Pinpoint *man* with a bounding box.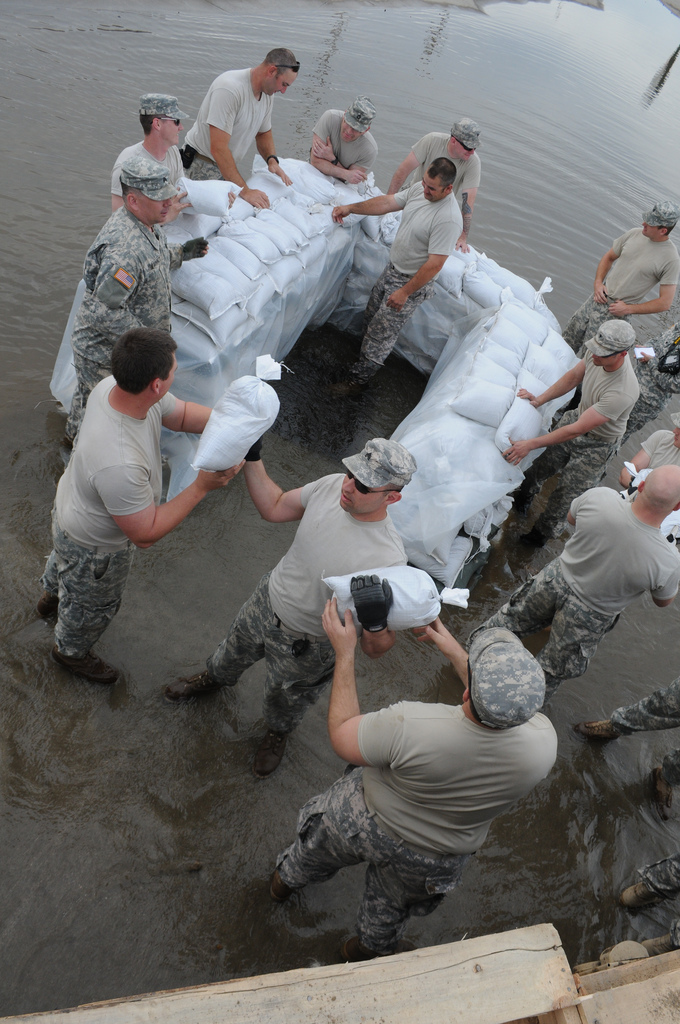
624 312 679 448.
